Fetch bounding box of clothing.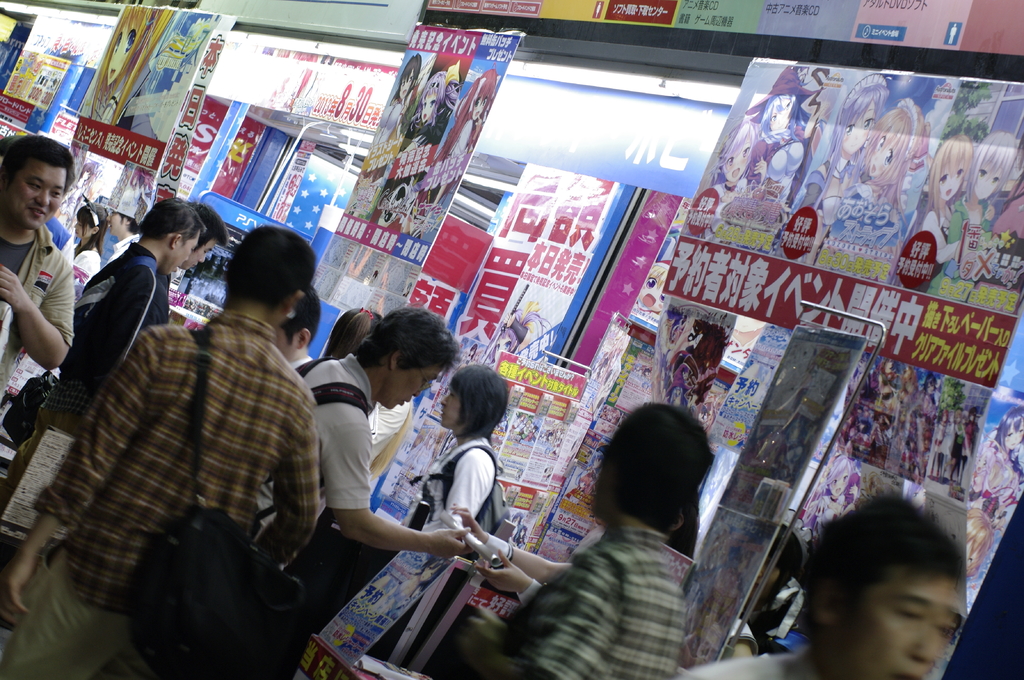
Bbox: <region>391, 122, 438, 200</region>.
